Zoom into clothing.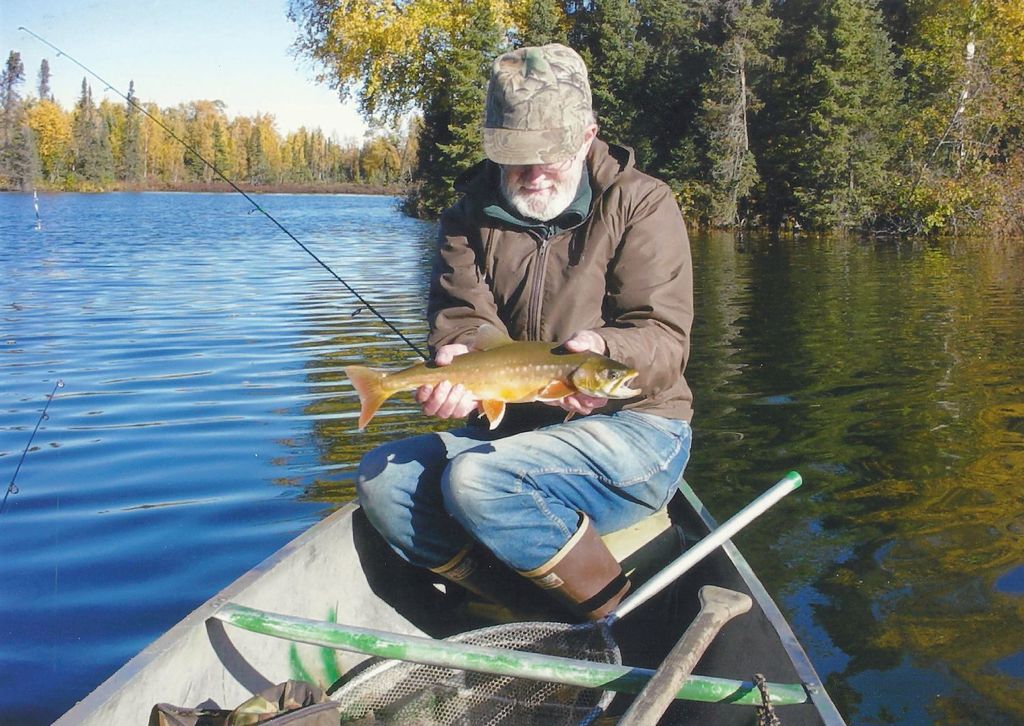
Zoom target: {"left": 356, "top": 139, "right": 690, "bottom": 576}.
